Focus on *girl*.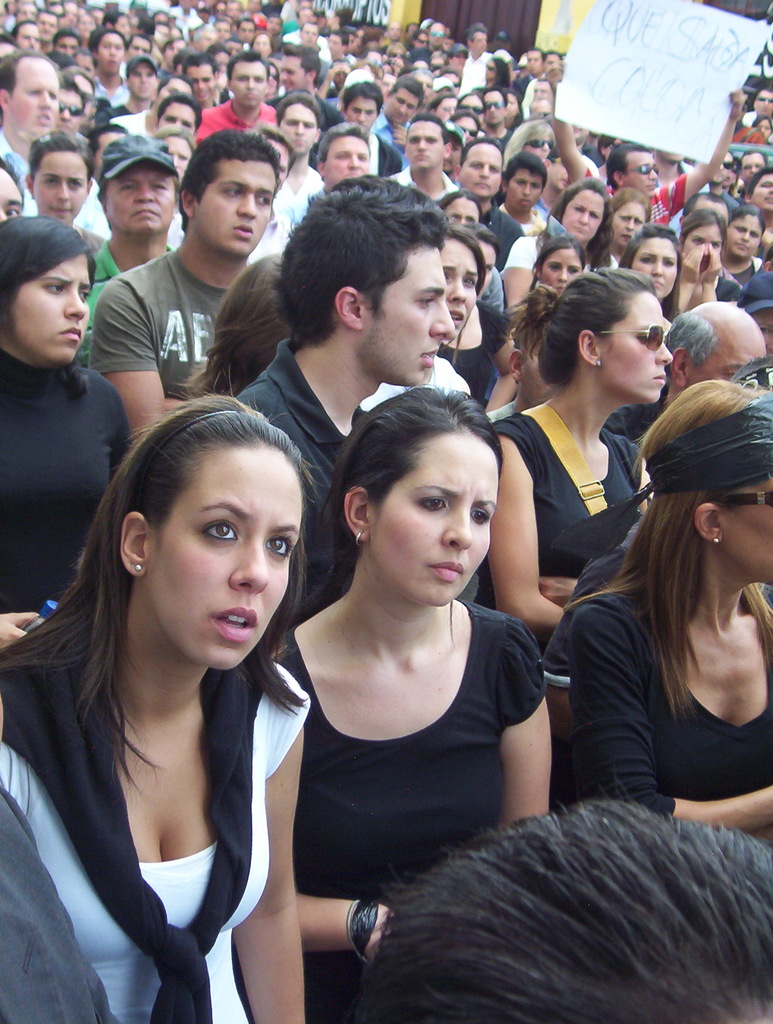
Focused at l=261, t=382, r=553, b=1023.
